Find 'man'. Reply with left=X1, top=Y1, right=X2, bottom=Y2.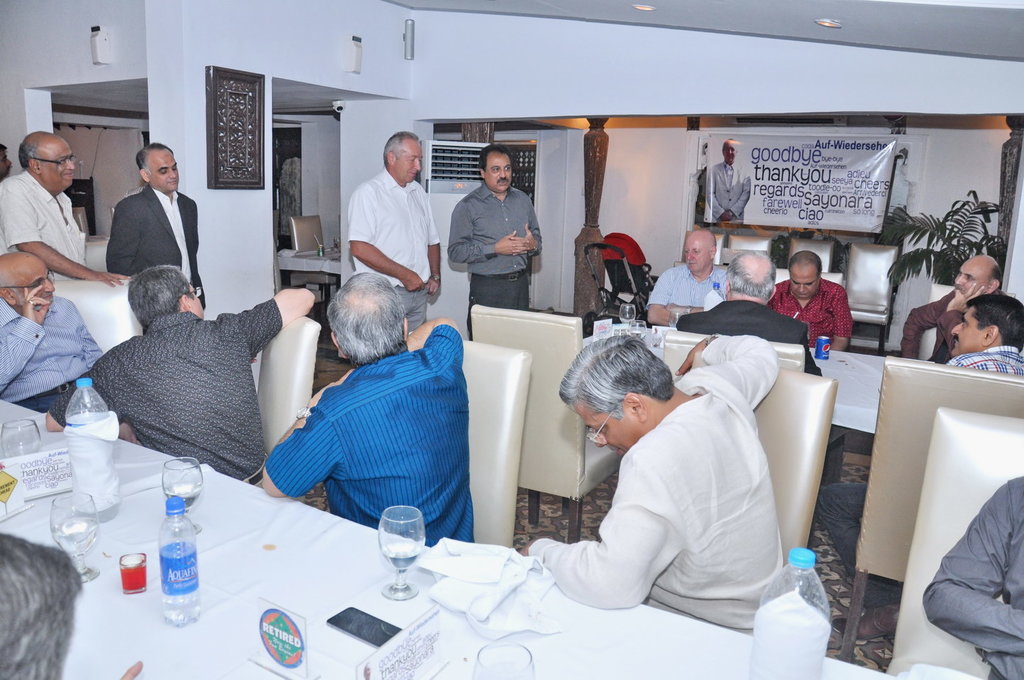
left=643, top=224, right=735, bottom=324.
